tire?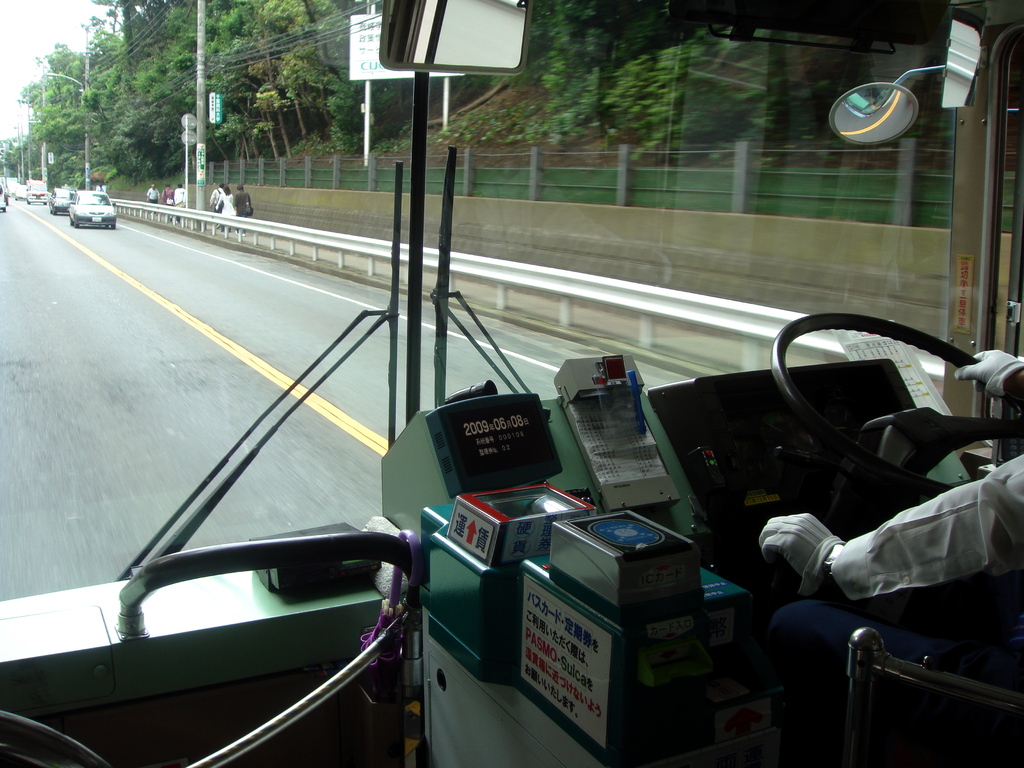
bbox(1, 209, 7, 213)
